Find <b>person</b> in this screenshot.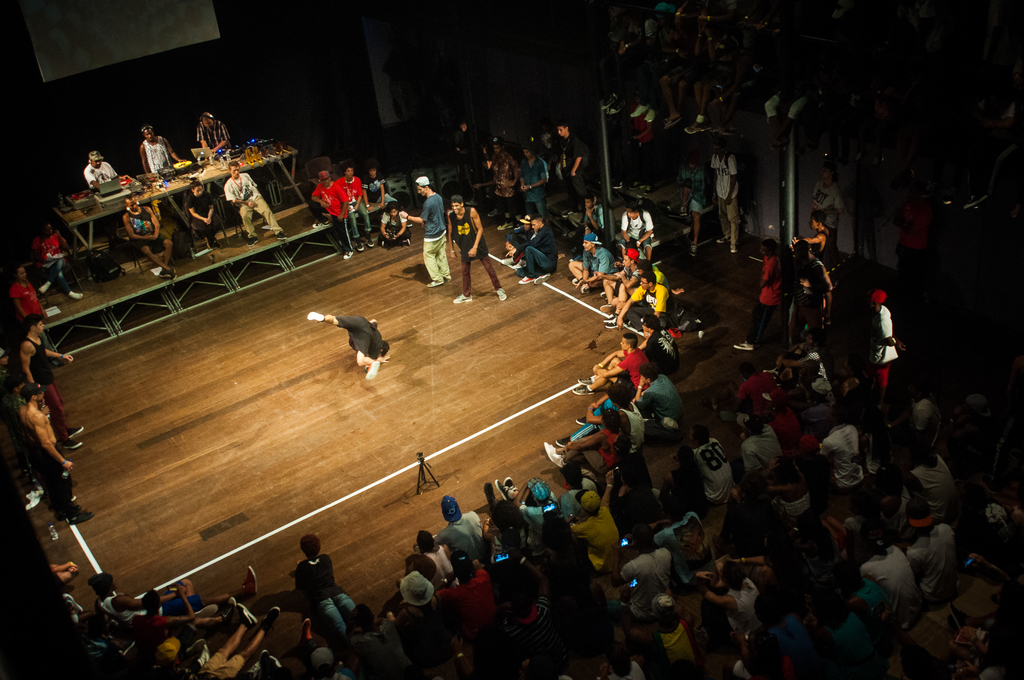
The bounding box for <b>person</b> is {"x1": 572, "y1": 553, "x2": 609, "y2": 679}.
